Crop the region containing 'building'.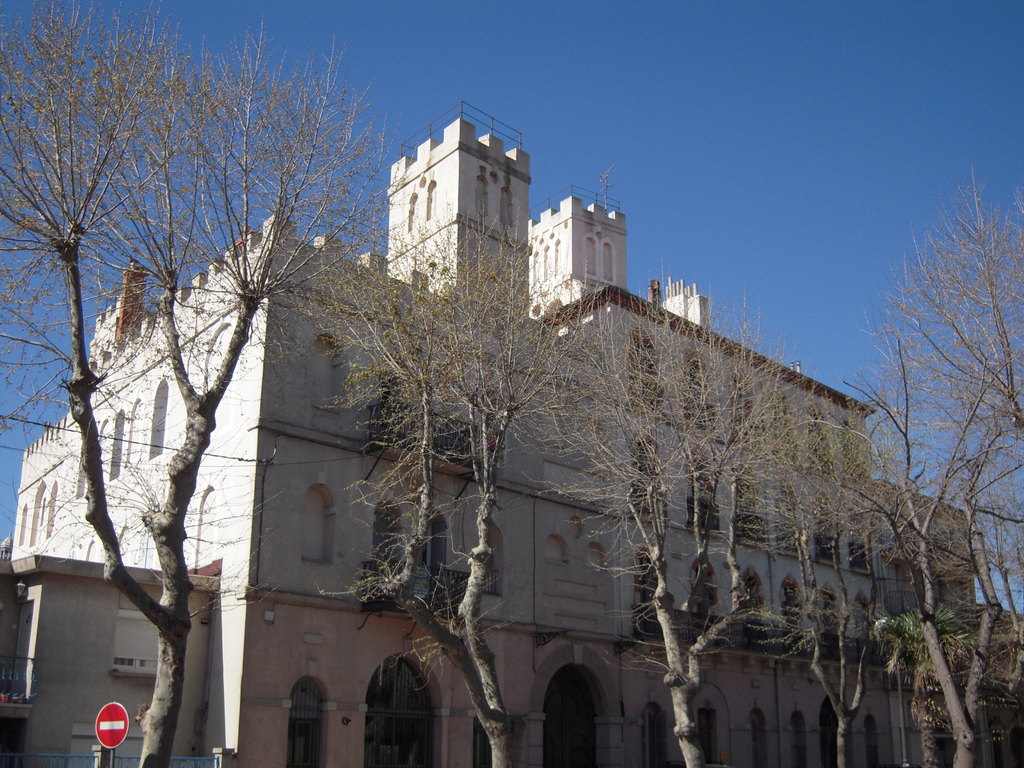
Crop region: 0, 552, 221, 767.
